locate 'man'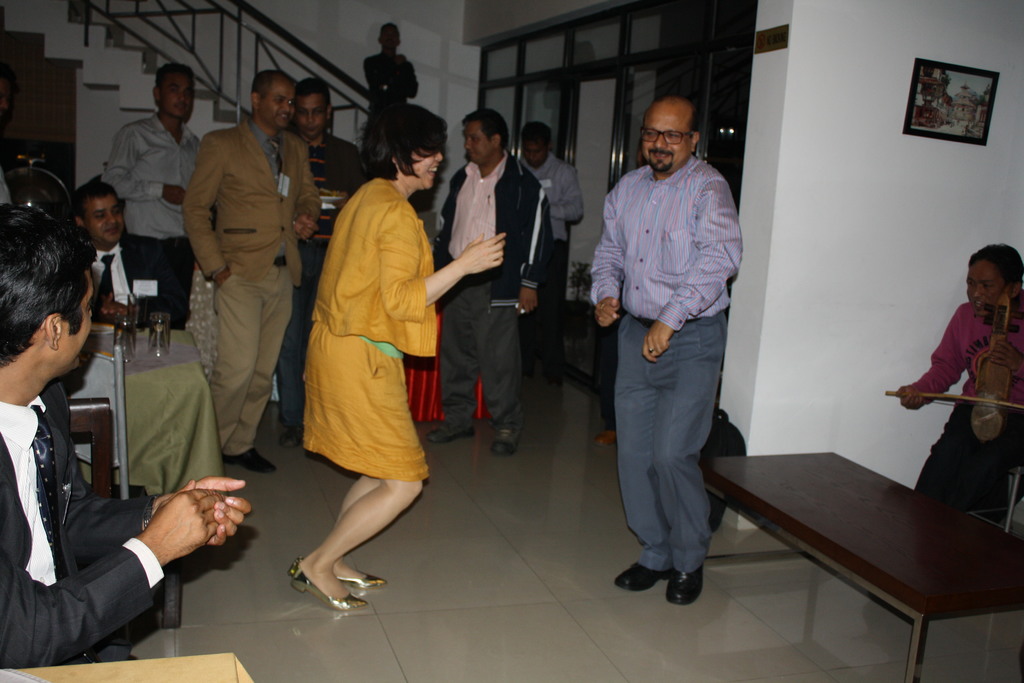
crop(88, 173, 180, 308)
